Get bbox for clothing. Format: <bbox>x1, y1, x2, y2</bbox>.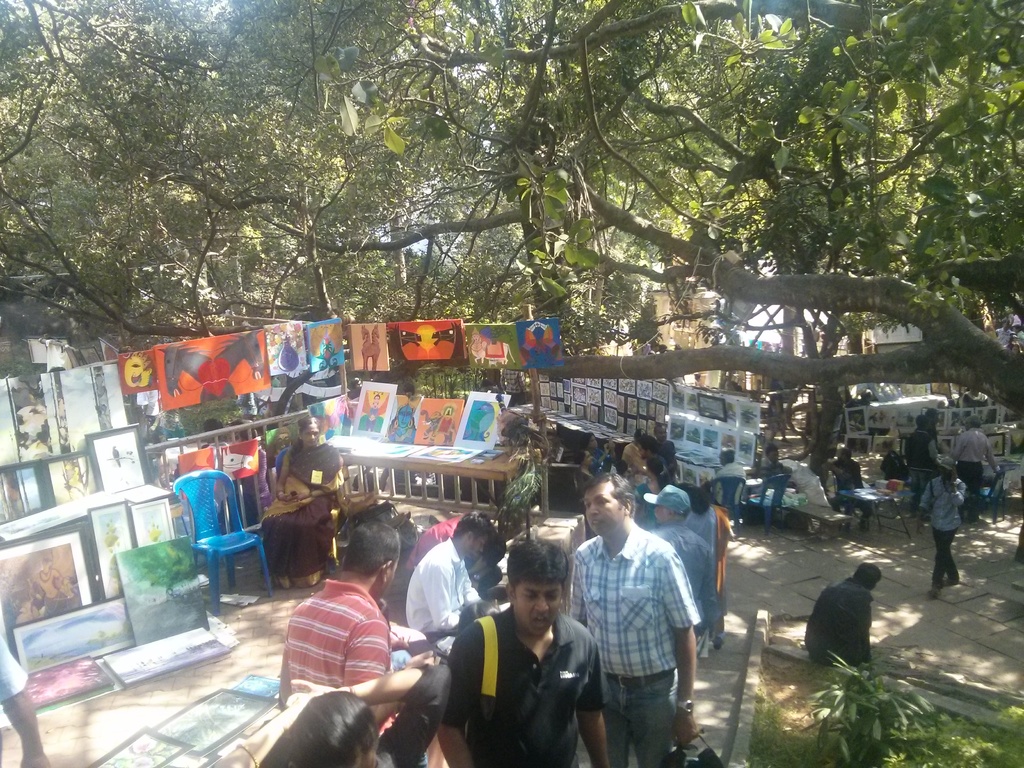
<bbox>956, 428, 996, 518</bbox>.
